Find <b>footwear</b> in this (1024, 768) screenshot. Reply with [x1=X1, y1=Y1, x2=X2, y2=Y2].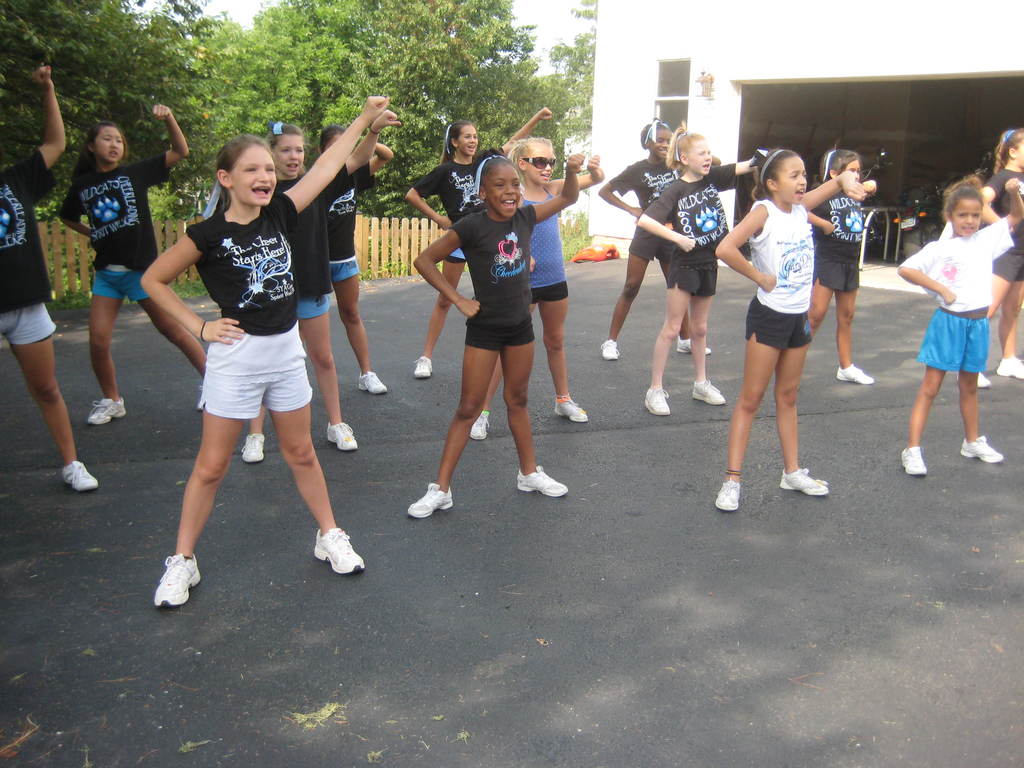
[x1=312, y1=529, x2=369, y2=573].
